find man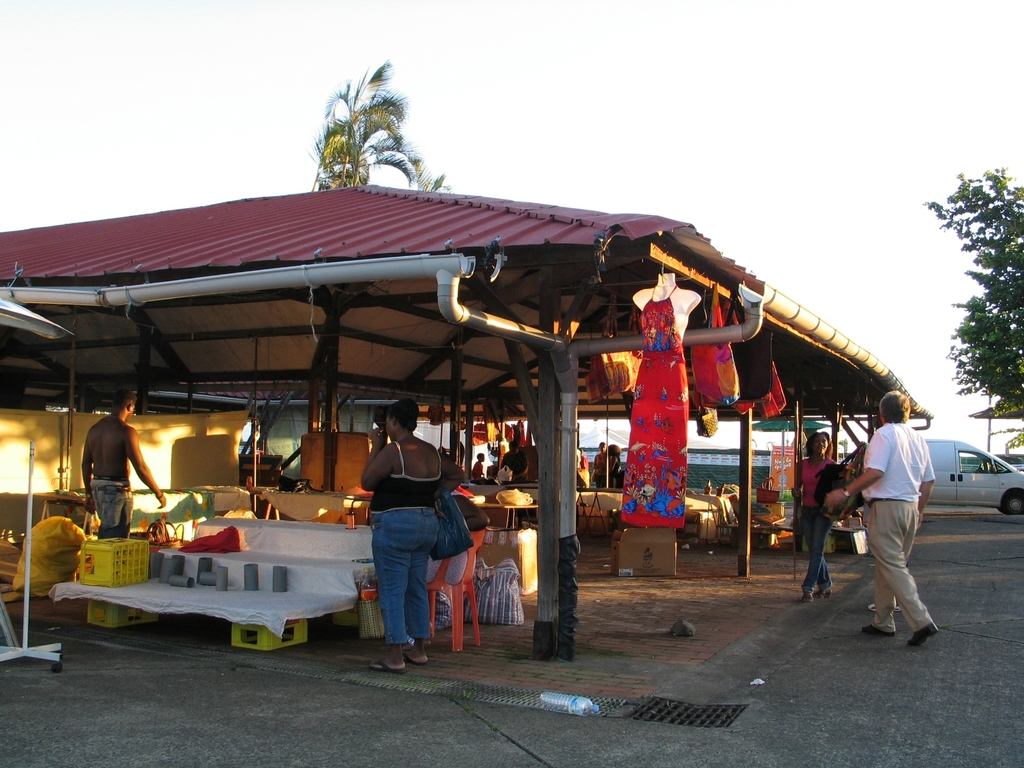
{"left": 820, "top": 392, "right": 942, "bottom": 646}
